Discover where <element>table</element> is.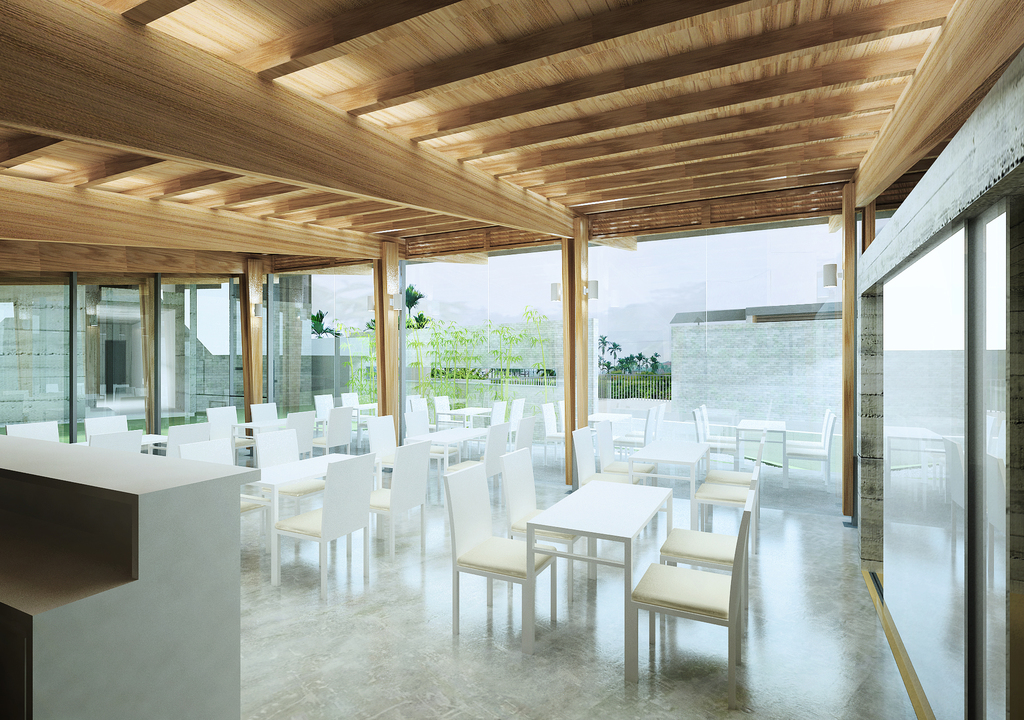
Discovered at pyautogui.locateOnScreen(140, 428, 174, 445).
